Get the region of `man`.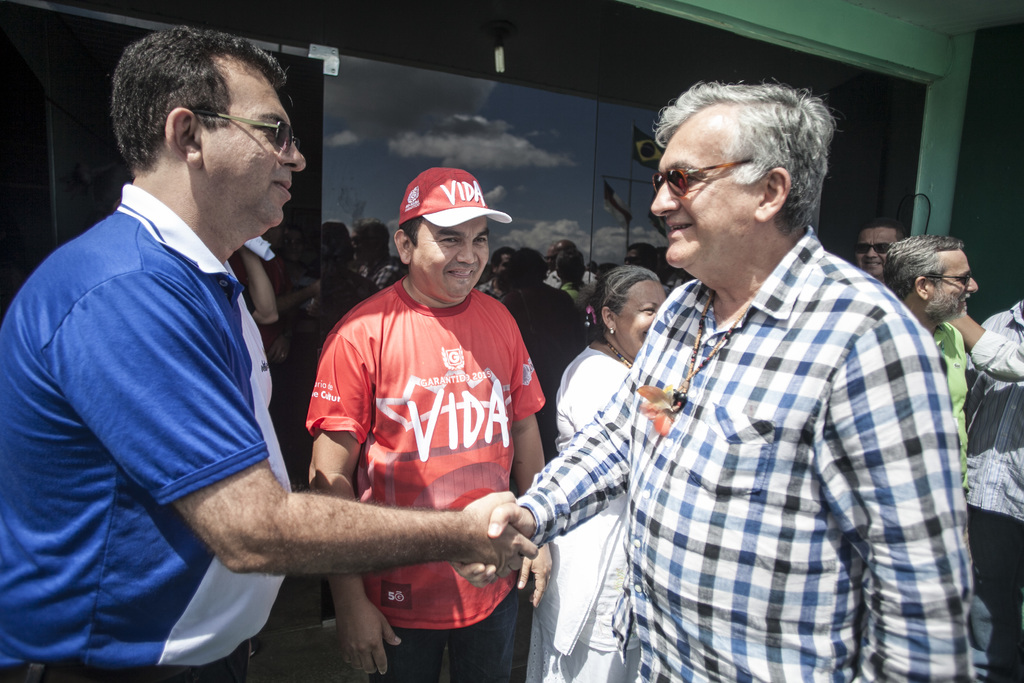
(x1=540, y1=63, x2=969, y2=671).
